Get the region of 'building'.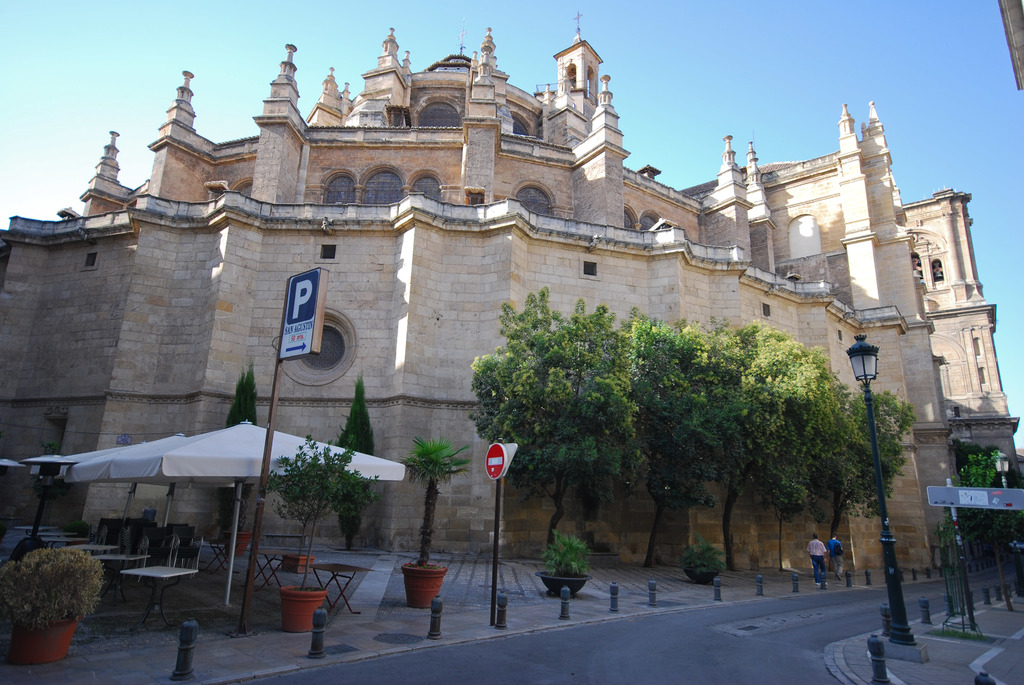
l=0, t=6, r=1020, b=583.
